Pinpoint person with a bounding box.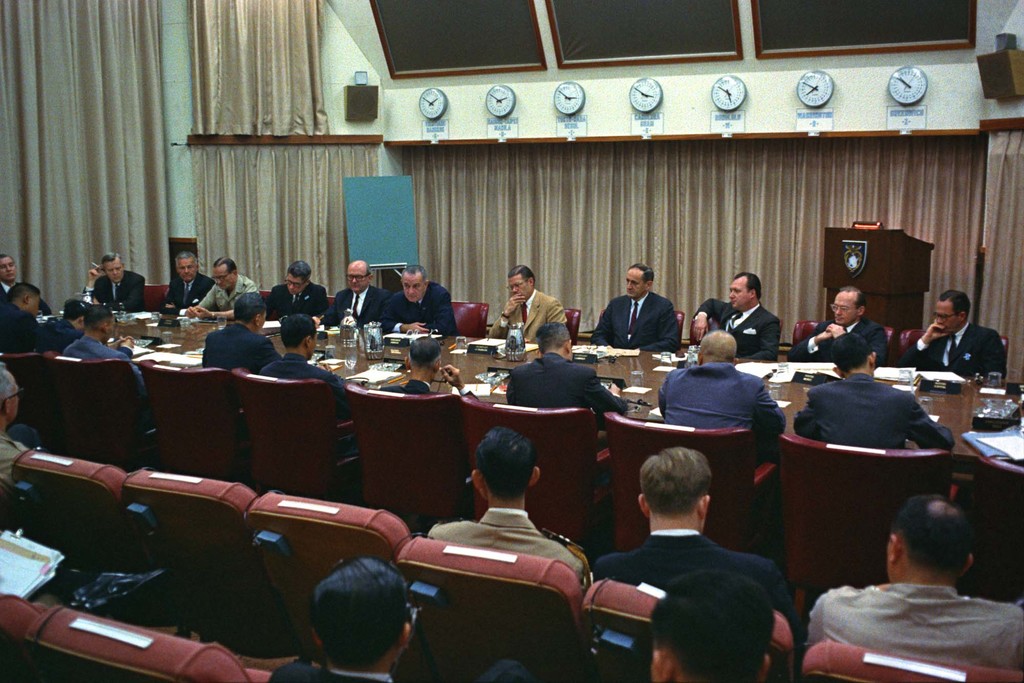
{"x1": 790, "y1": 332, "x2": 950, "y2": 446}.
